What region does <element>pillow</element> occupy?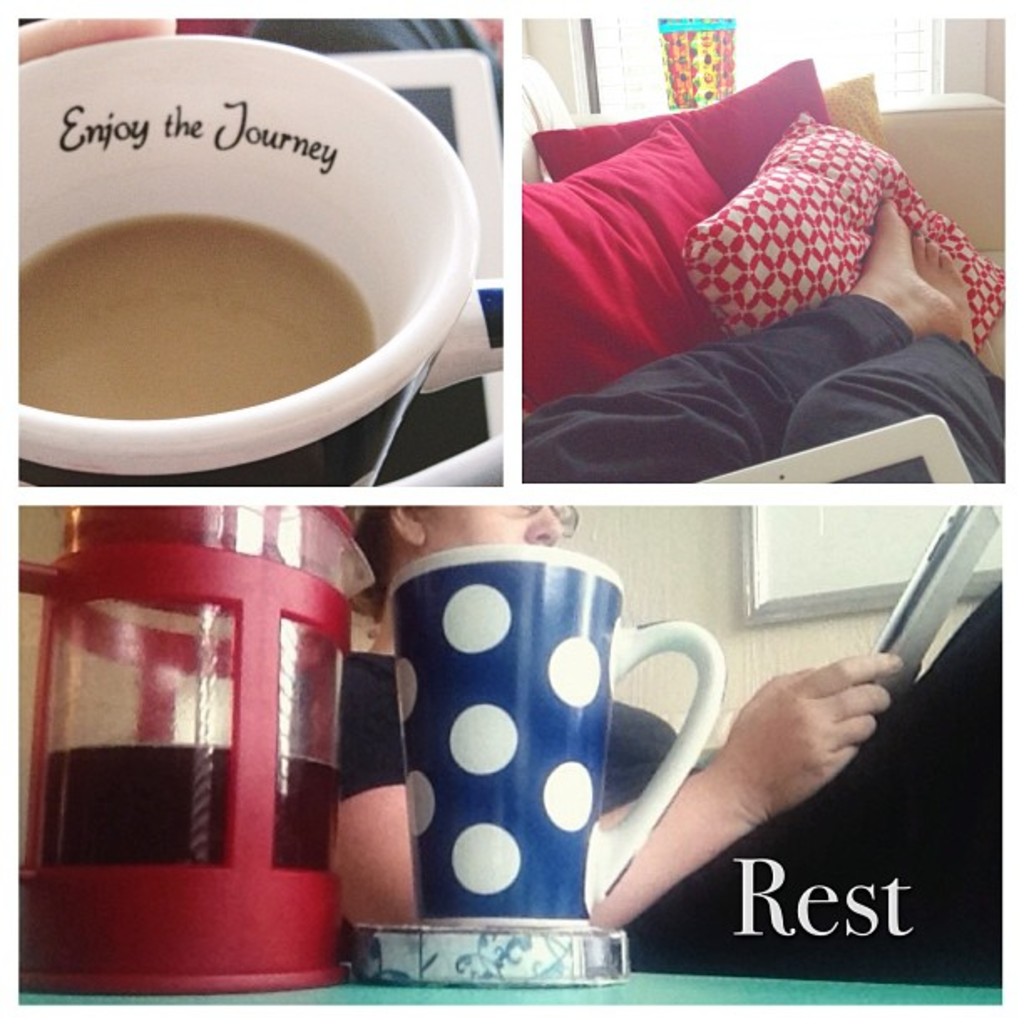
pyautogui.locateOnScreen(549, 55, 830, 256).
